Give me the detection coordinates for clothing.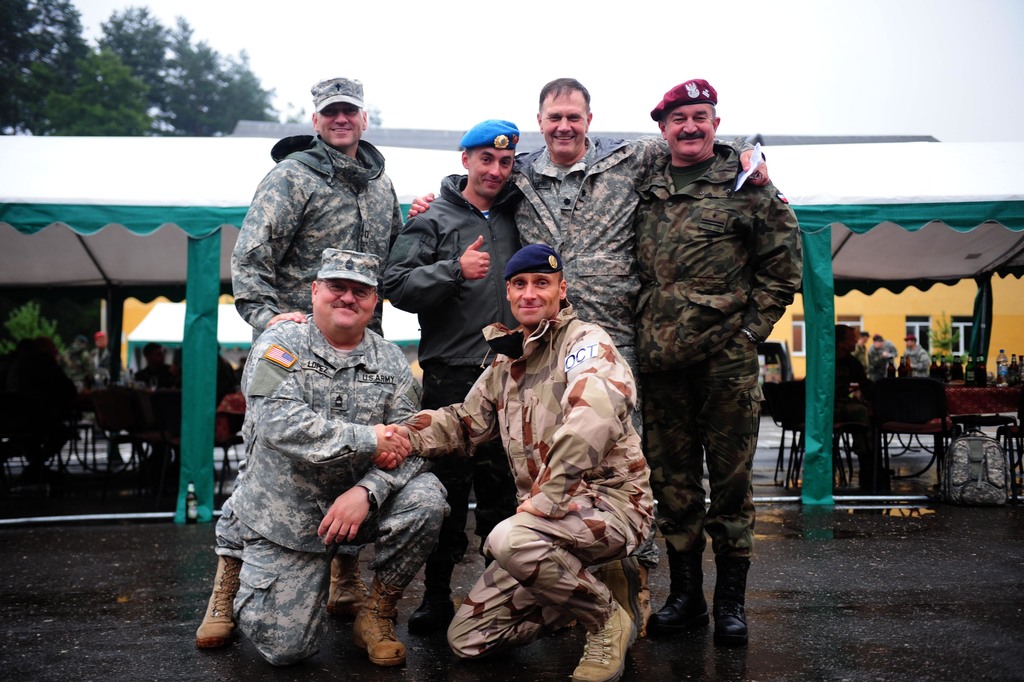
{"left": 432, "top": 133, "right": 766, "bottom": 574}.
